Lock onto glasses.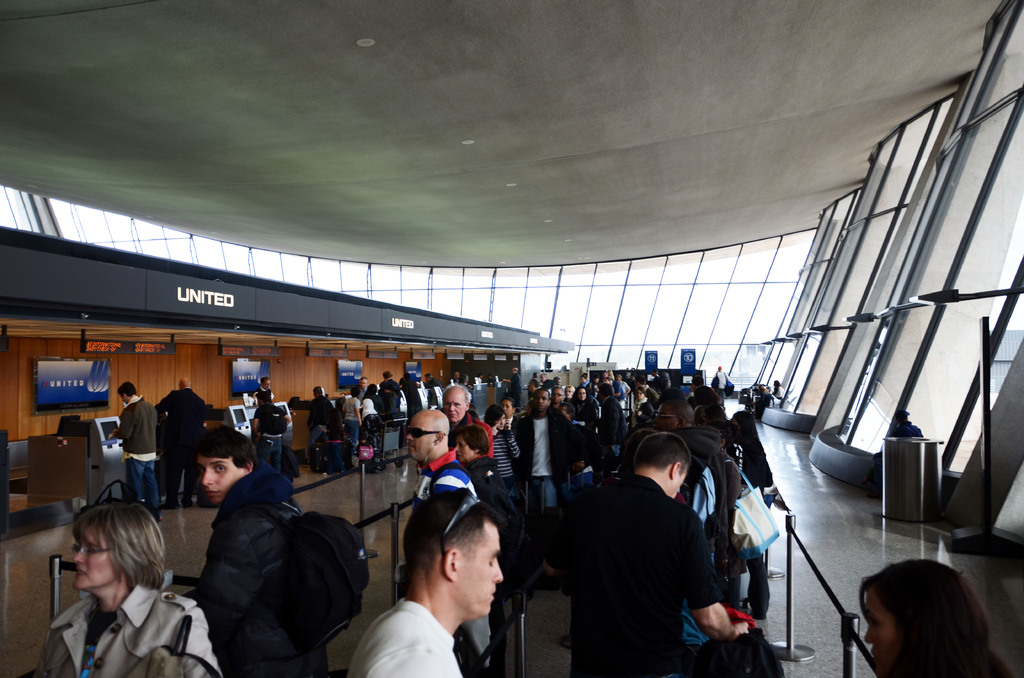
Locked: bbox=(440, 494, 479, 553).
